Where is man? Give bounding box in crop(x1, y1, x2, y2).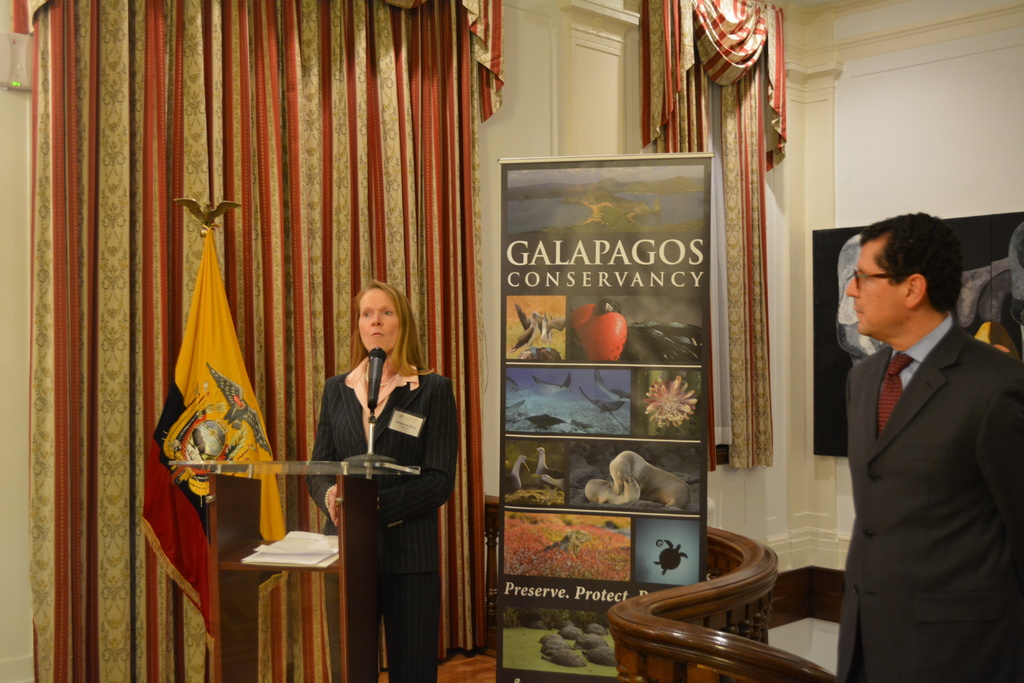
crop(816, 190, 1021, 682).
